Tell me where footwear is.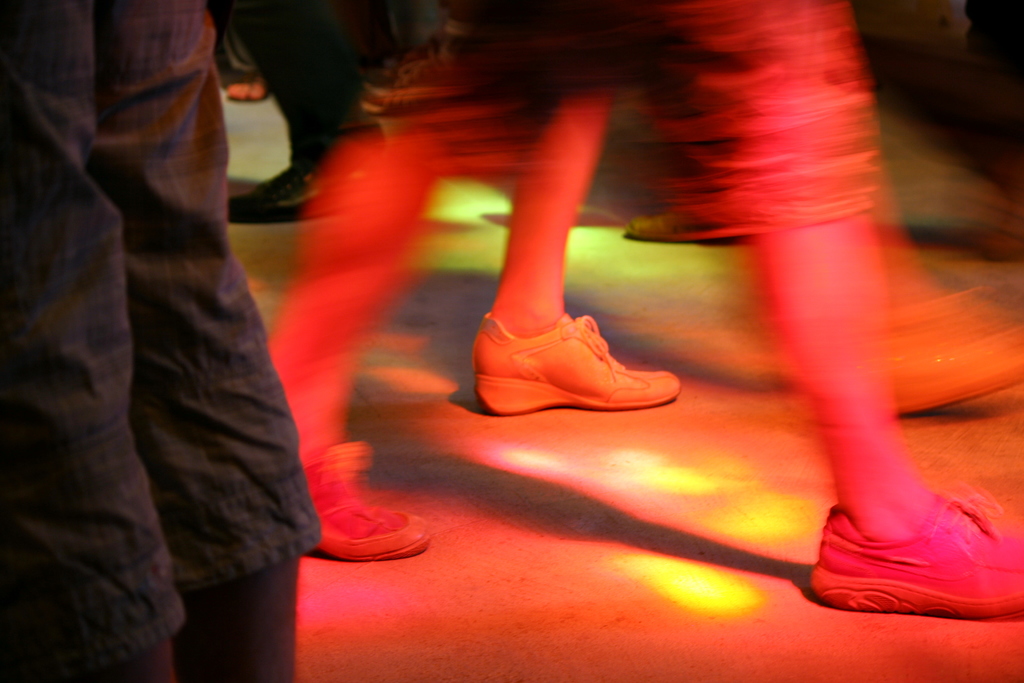
footwear is at [left=472, top=313, right=689, bottom=432].
